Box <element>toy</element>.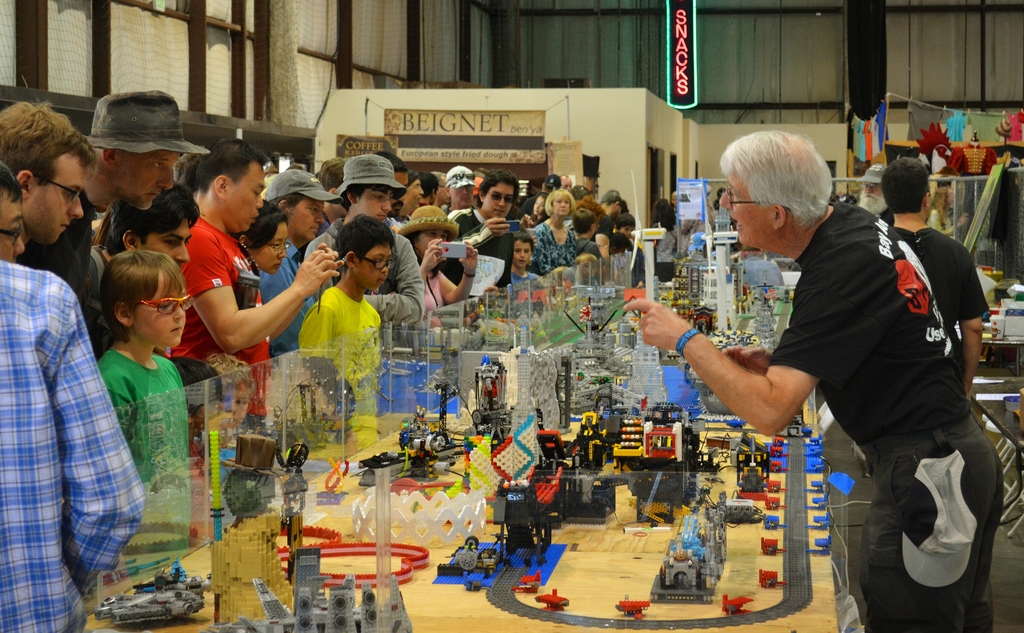
select_region(414, 404, 458, 498).
